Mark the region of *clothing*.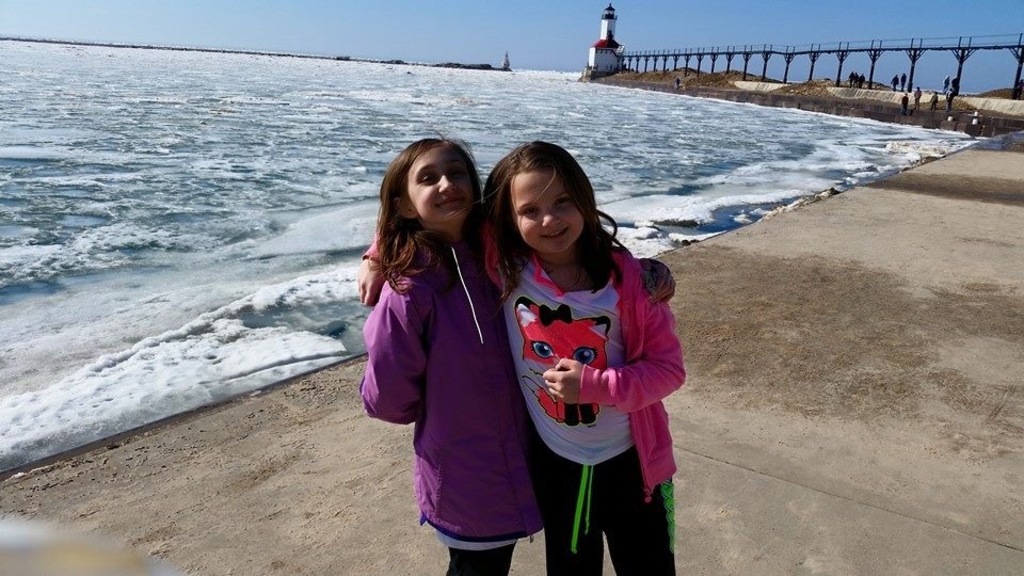
Region: pyautogui.locateOnScreen(503, 233, 672, 529).
